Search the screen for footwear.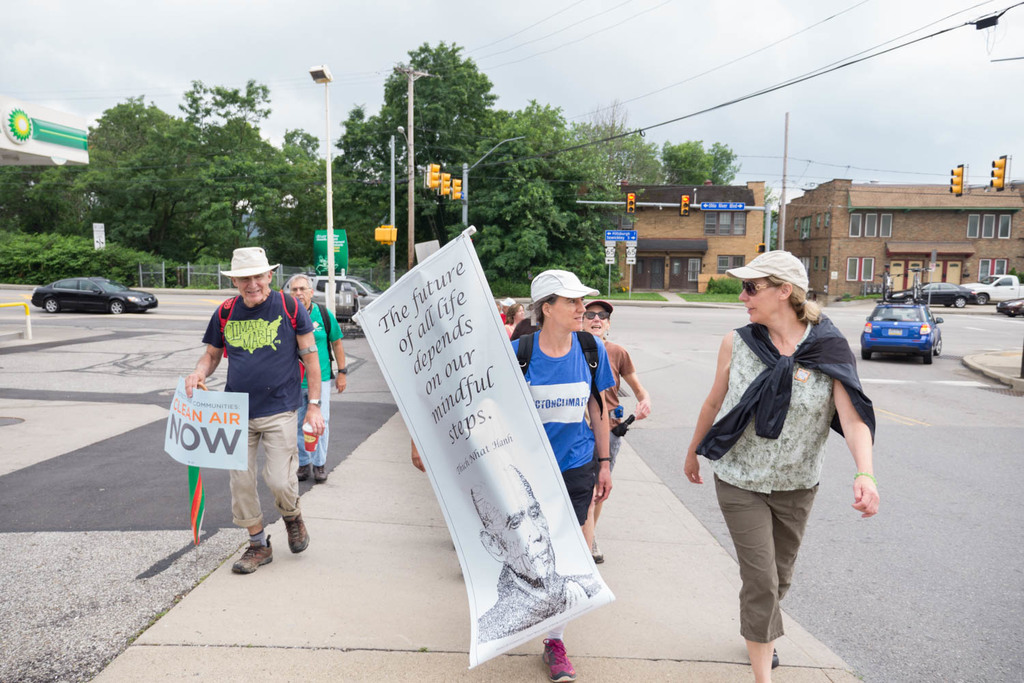
Found at {"x1": 282, "y1": 500, "x2": 310, "y2": 550}.
